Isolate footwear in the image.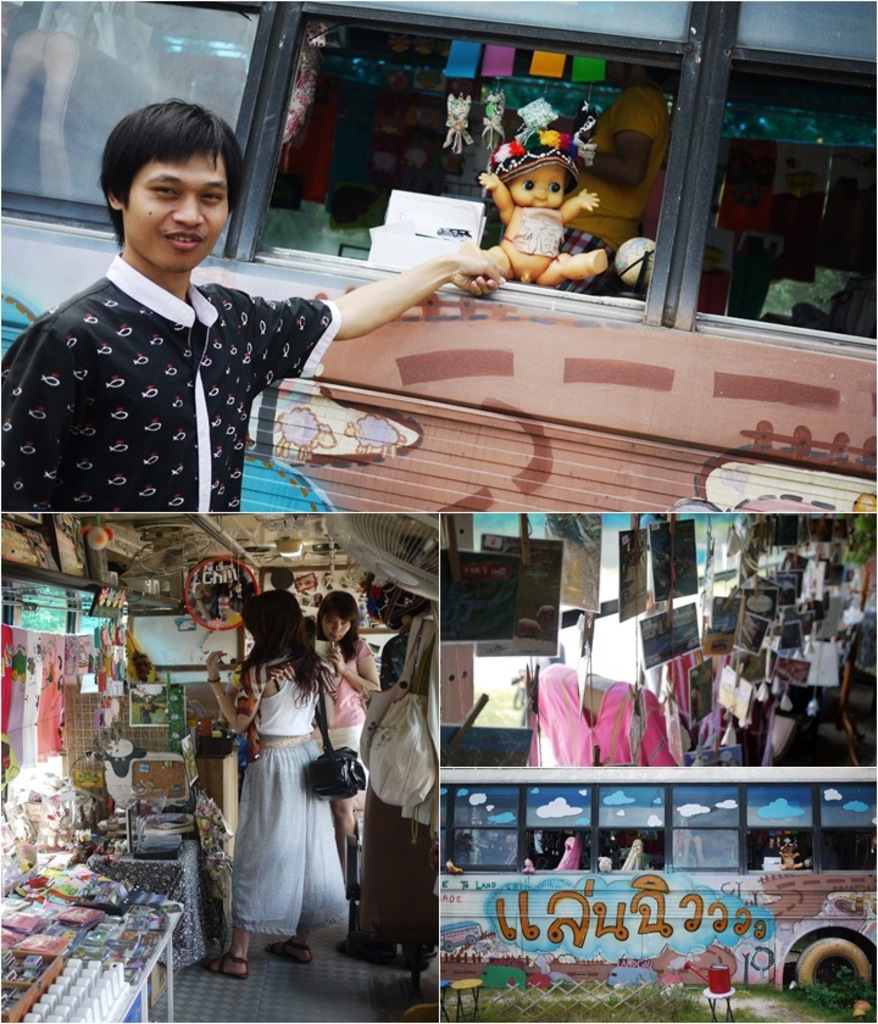
Isolated region: [220,944,254,979].
